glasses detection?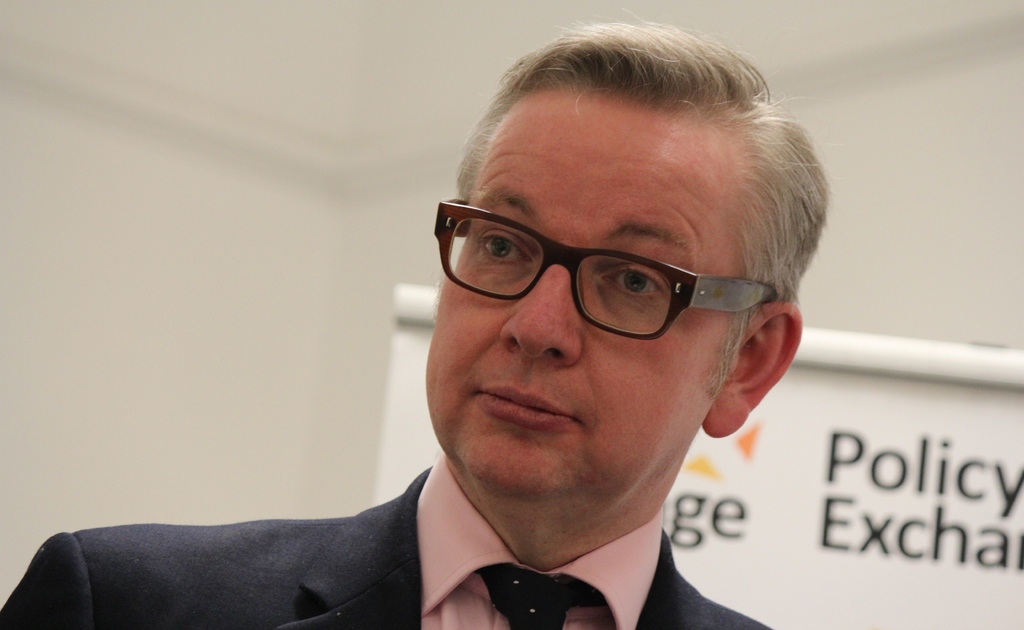
crop(426, 195, 792, 347)
